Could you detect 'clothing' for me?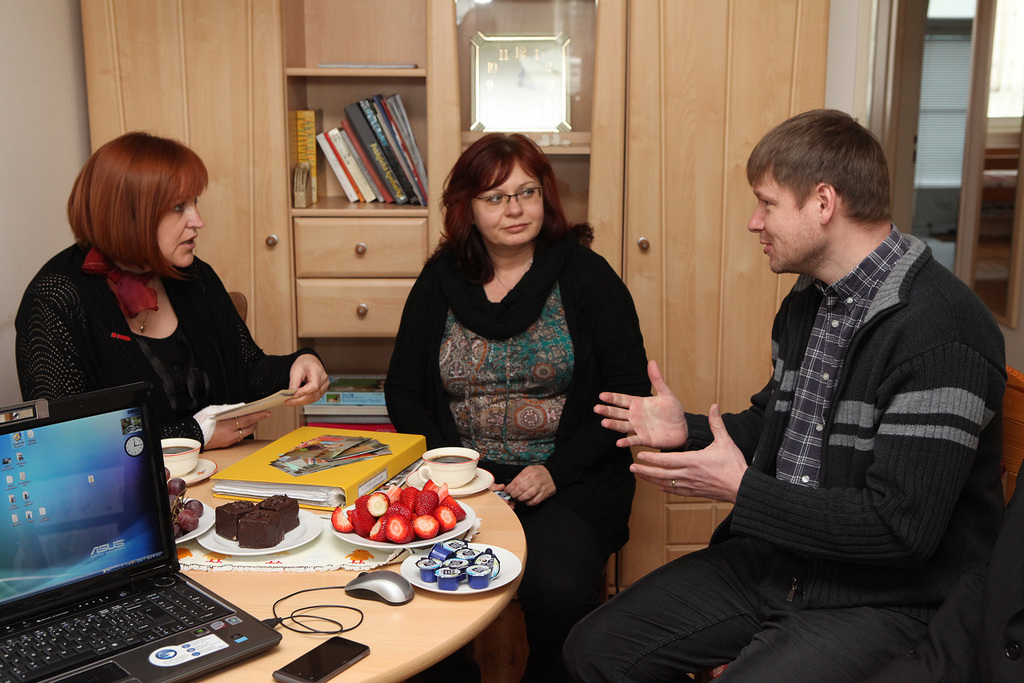
Detection result: left=380, top=228, right=653, bottom=682.
